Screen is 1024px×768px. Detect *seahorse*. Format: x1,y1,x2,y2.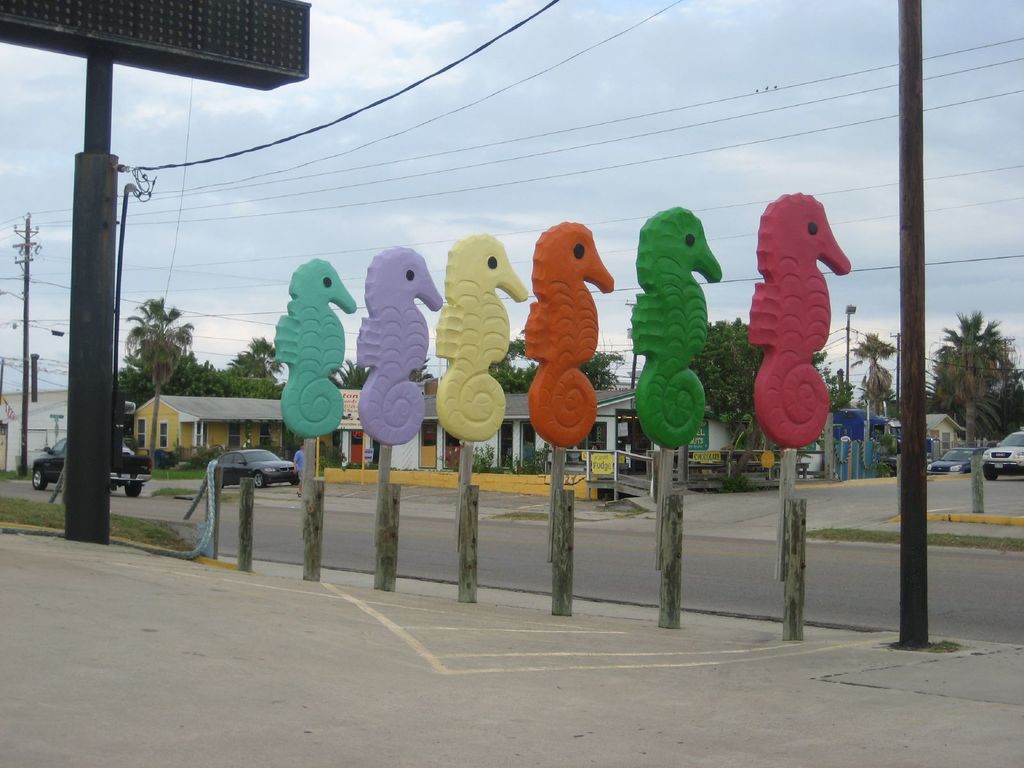
360,240,445,446.
